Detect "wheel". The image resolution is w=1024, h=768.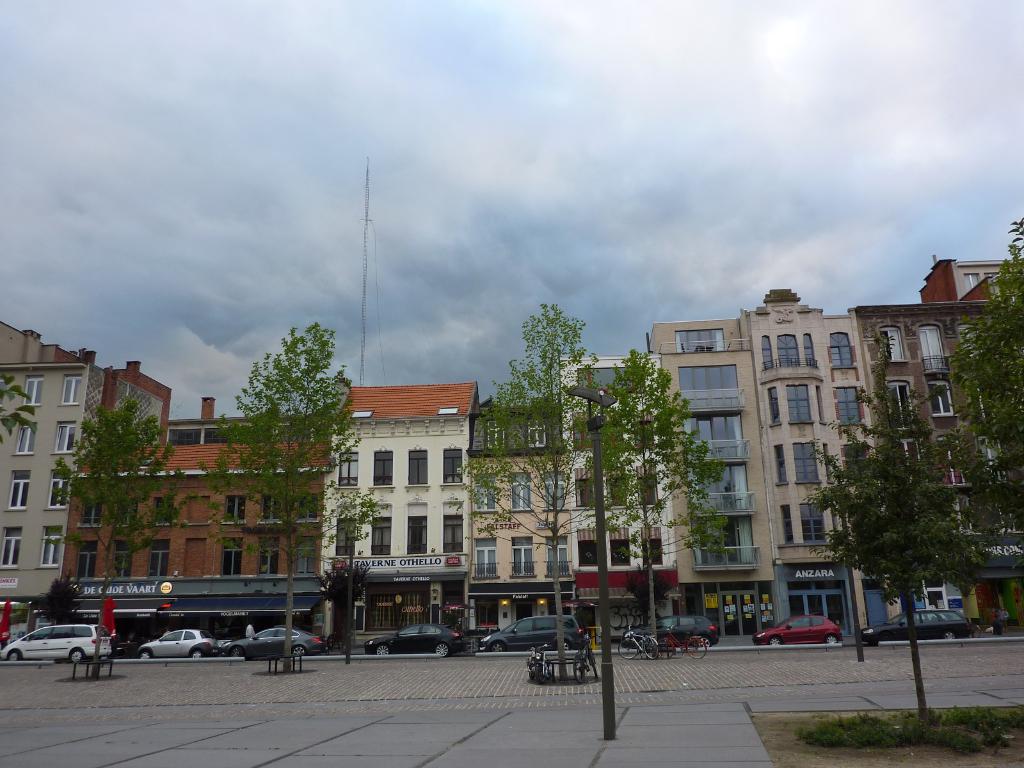
<region>771, 637, 783, 648</region>.
